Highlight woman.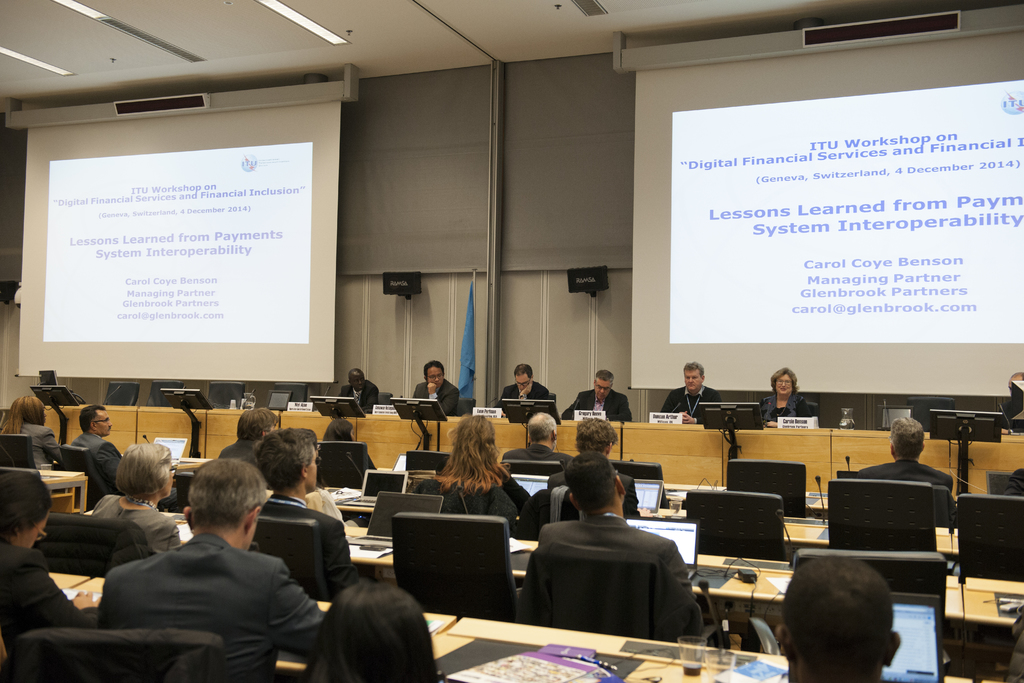
Highlighted region: 297:586:437:682.
